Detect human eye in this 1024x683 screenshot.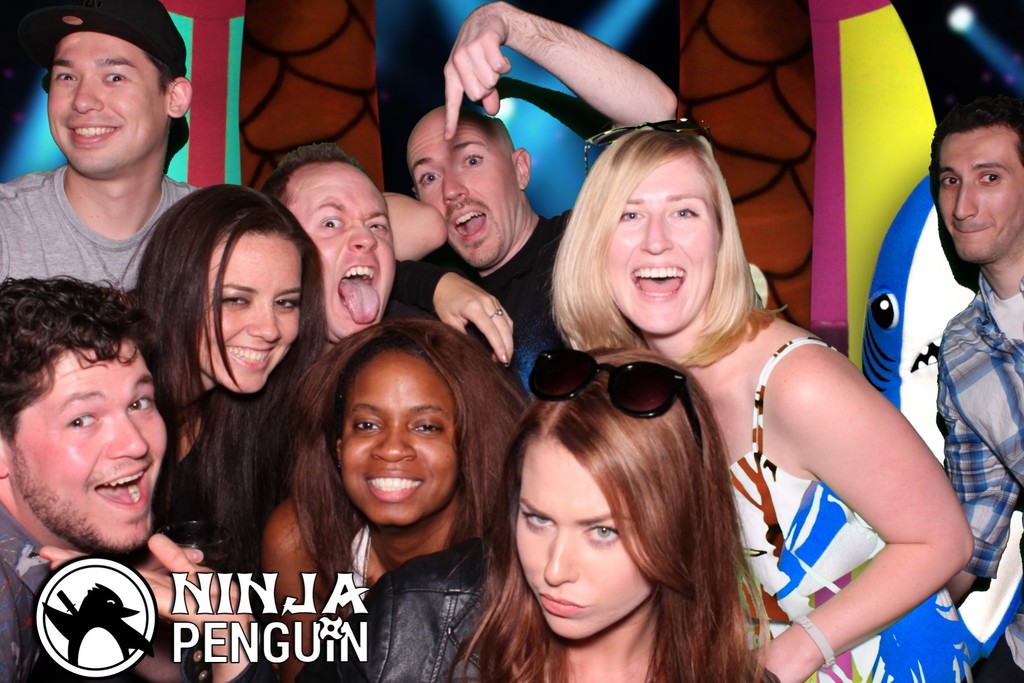
Detection: pyautogui.locateOnScreen(976, 170, 1002, 186).
